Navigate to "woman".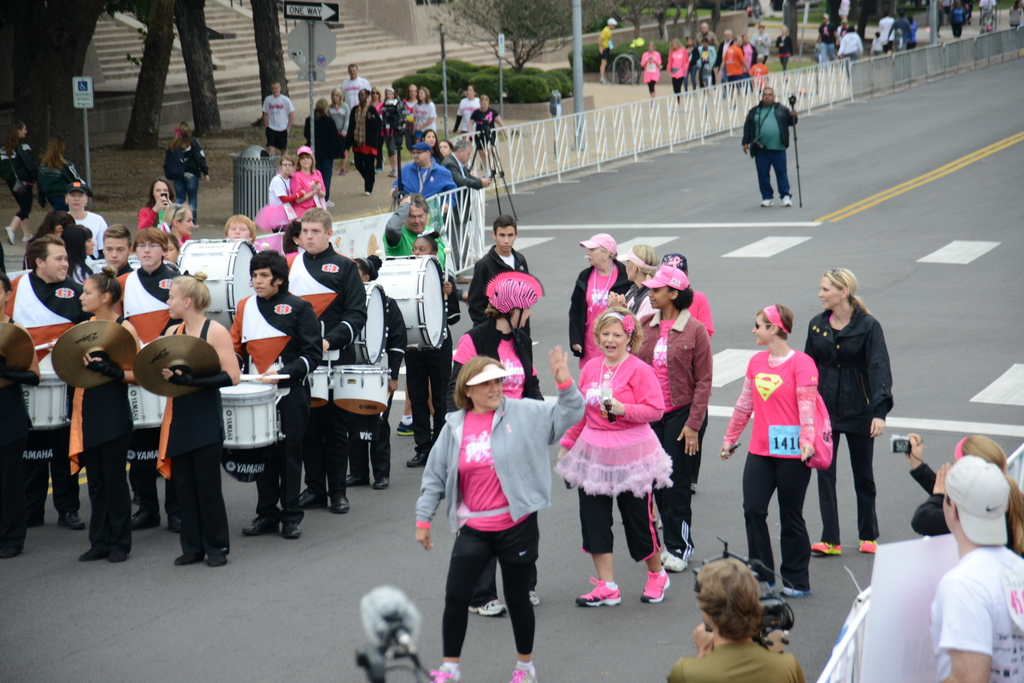
Navigation target: 344,256,408,490.
